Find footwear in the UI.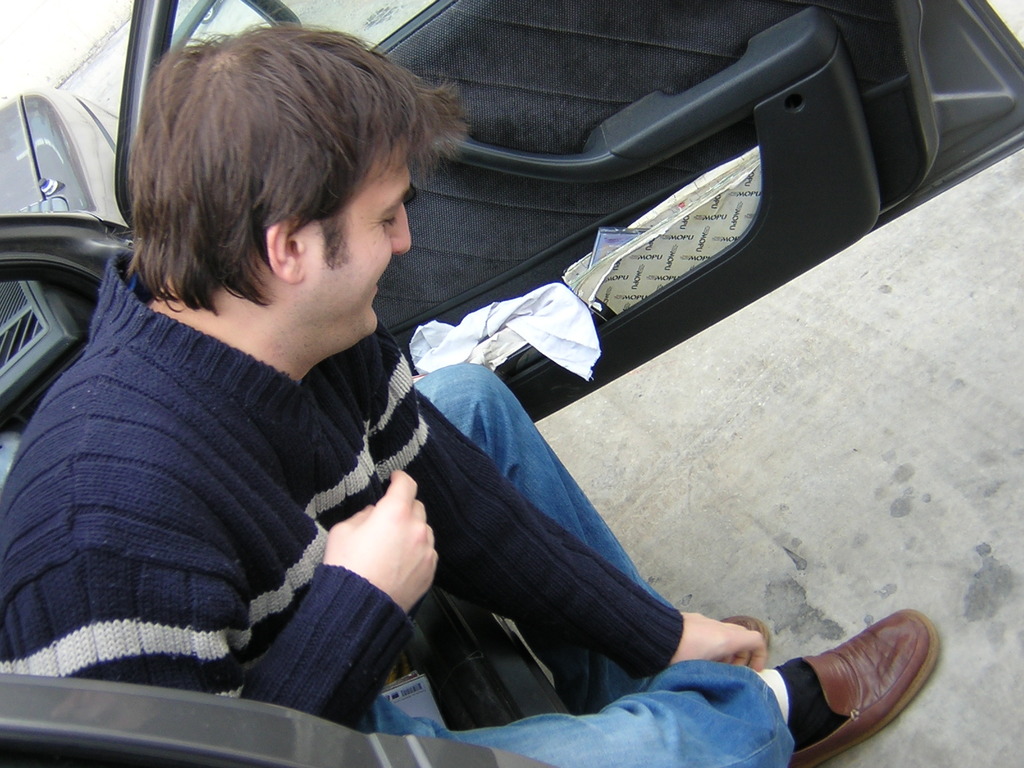
UI element at bbox=(708, 621, 765, 679).
